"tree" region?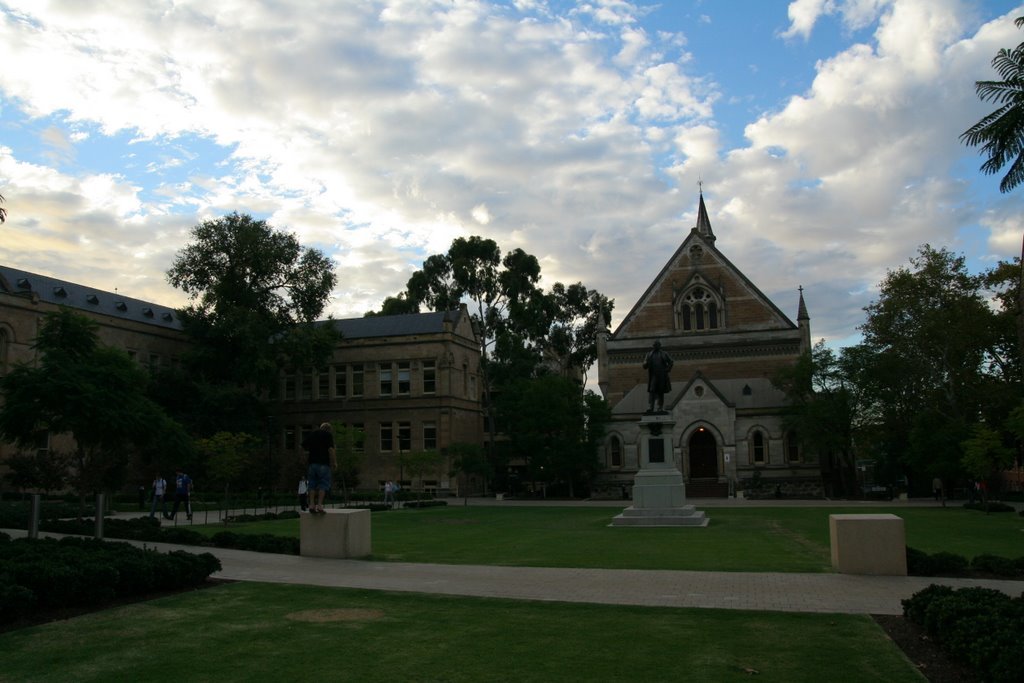
BBox(828, 229, 1023, 512)
